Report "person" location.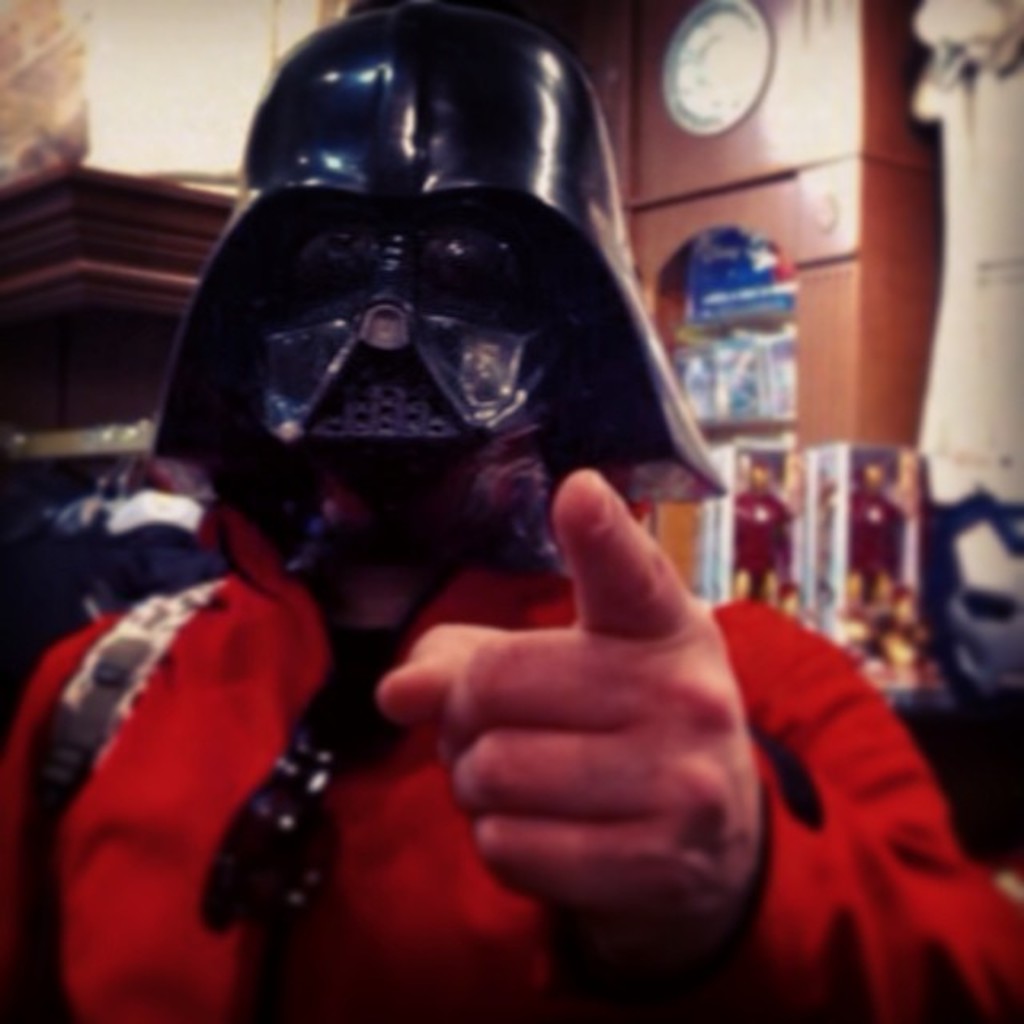
Report: box=[80, 37, 864, 1008].
